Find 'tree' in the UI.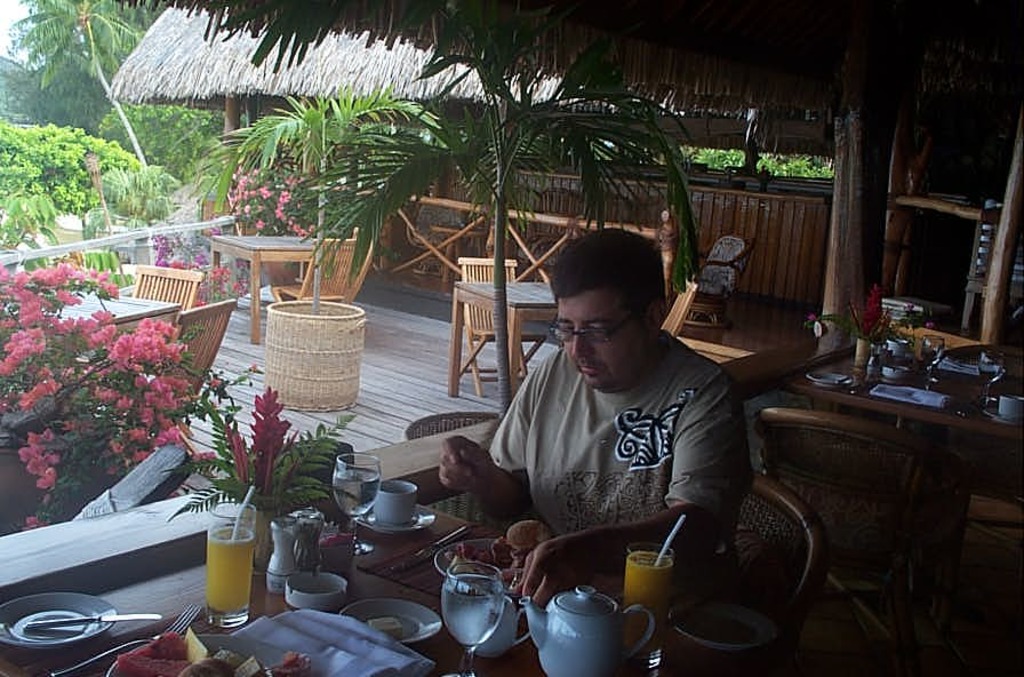
UI element at select_region(1, 0, 153, 172).
